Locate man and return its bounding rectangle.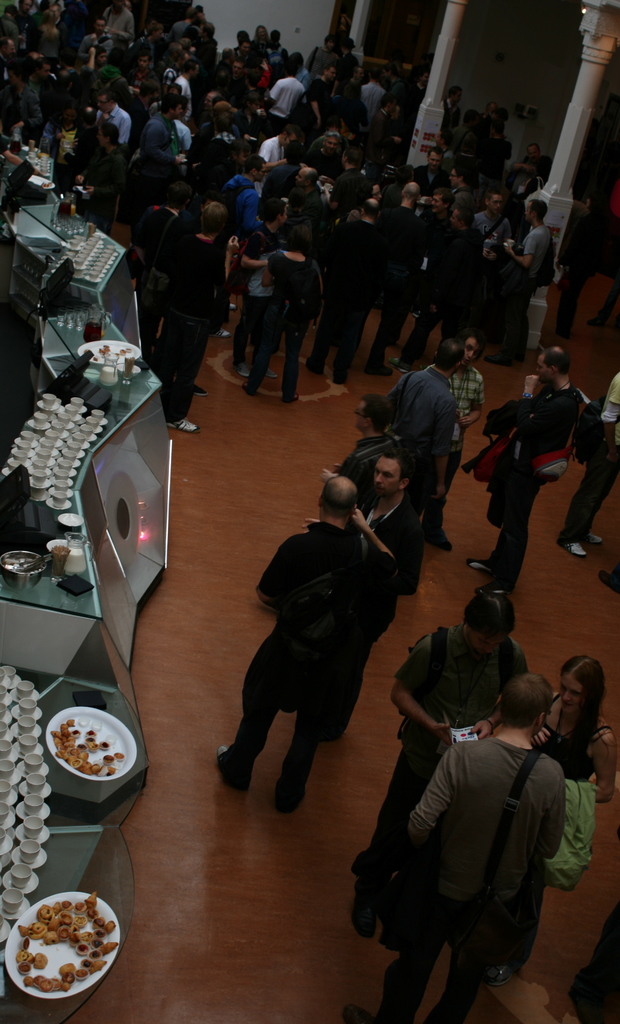
{"left": 338, "top": 669, "right": 569, "bottom": 1022}.
